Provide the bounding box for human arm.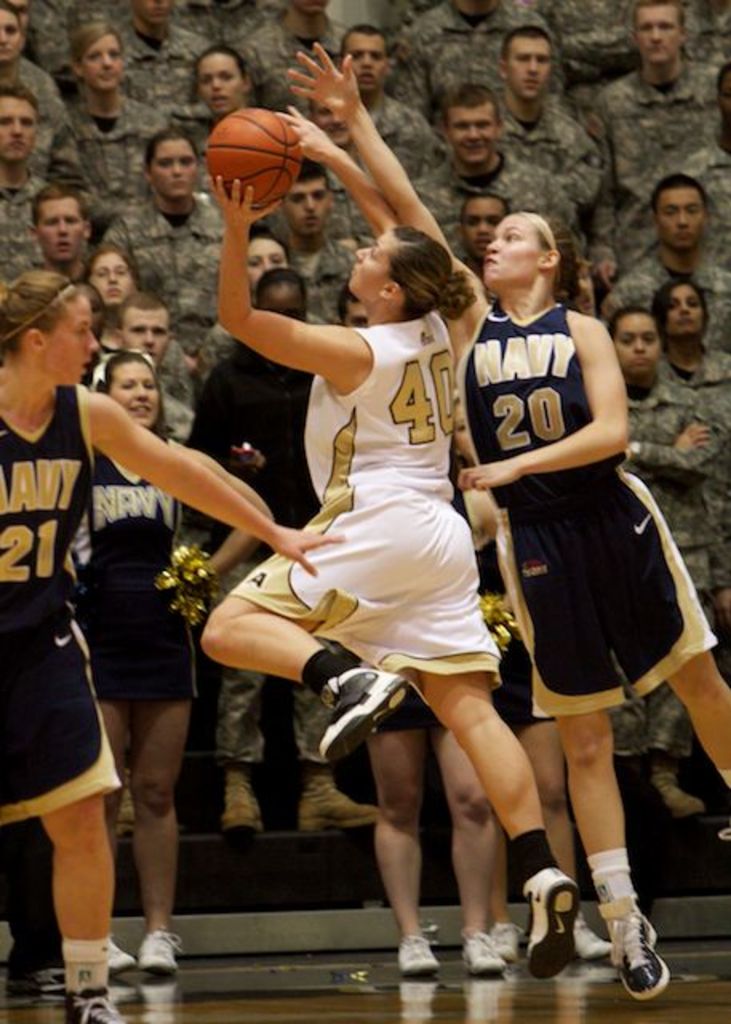
rect(565, 109, 606, 195).
